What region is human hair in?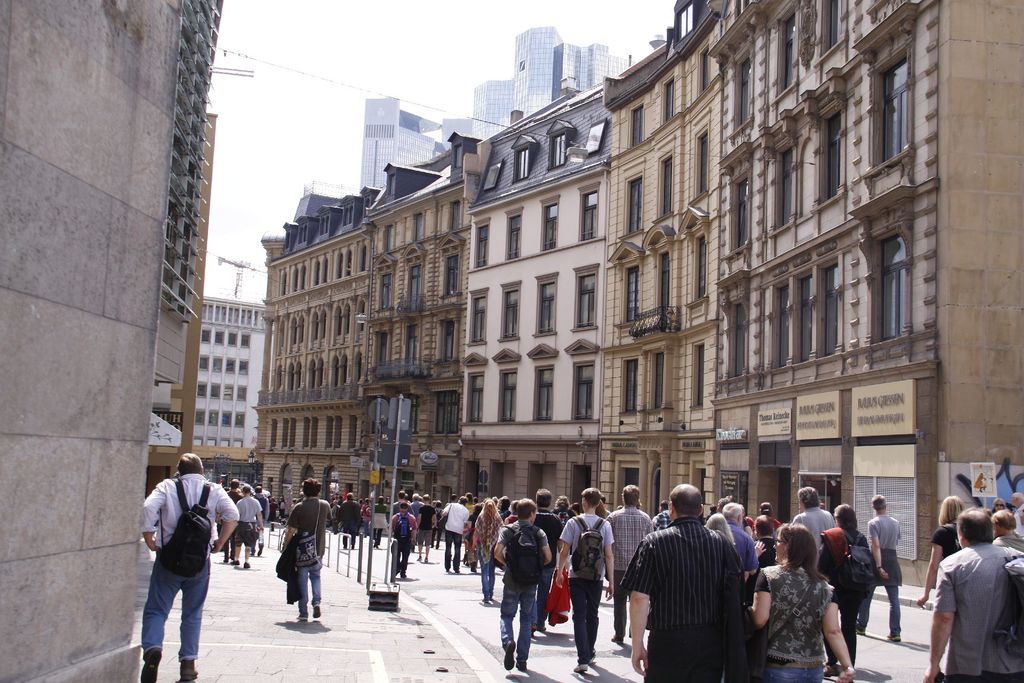
{"x1": 758, "y1": 501, "x2": 772, "y2": 517}.
